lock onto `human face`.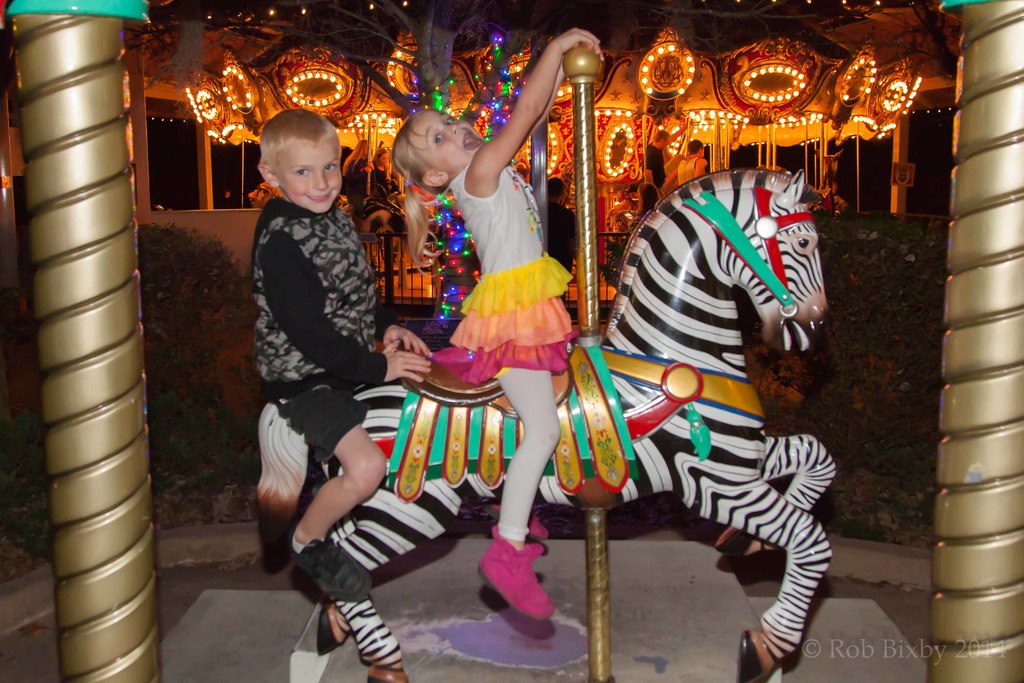
Locked: select_region(282, 133, 343, 211).
